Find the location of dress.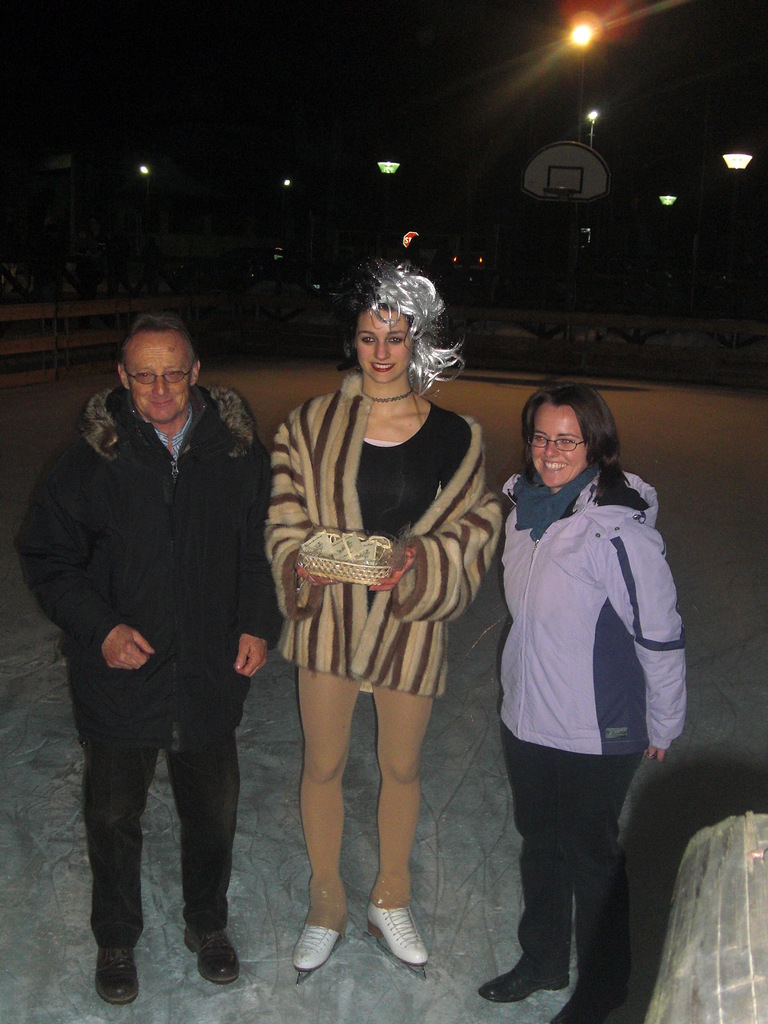
Location: <bbox>267, 381, 493, 687</bbox>.
